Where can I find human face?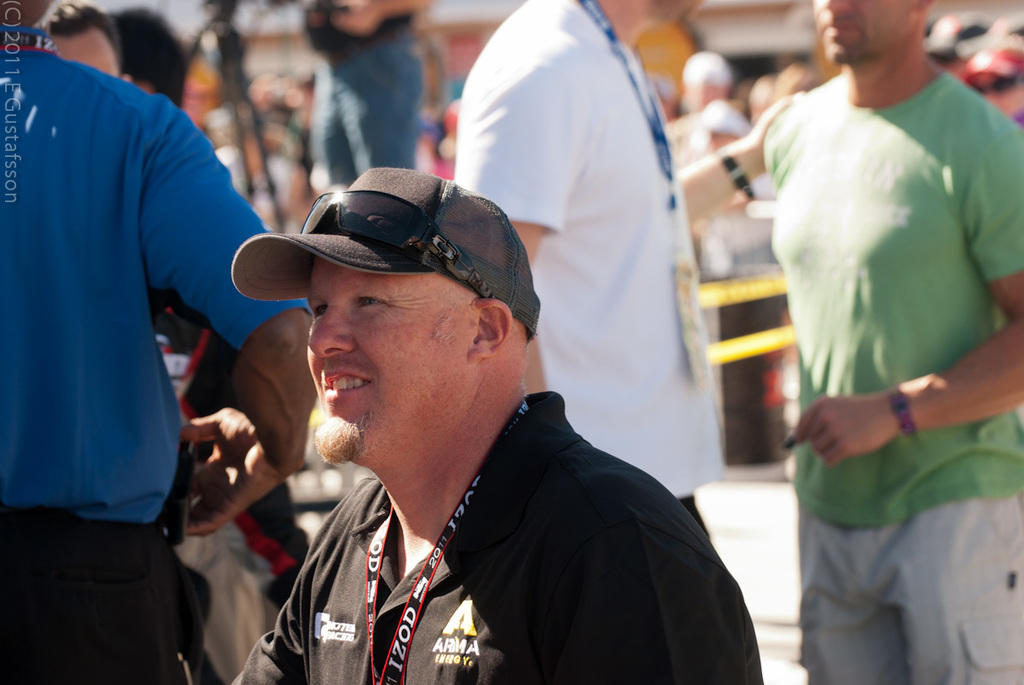
You can find it at x1=812 y1=0 x2=915 y2=69.
